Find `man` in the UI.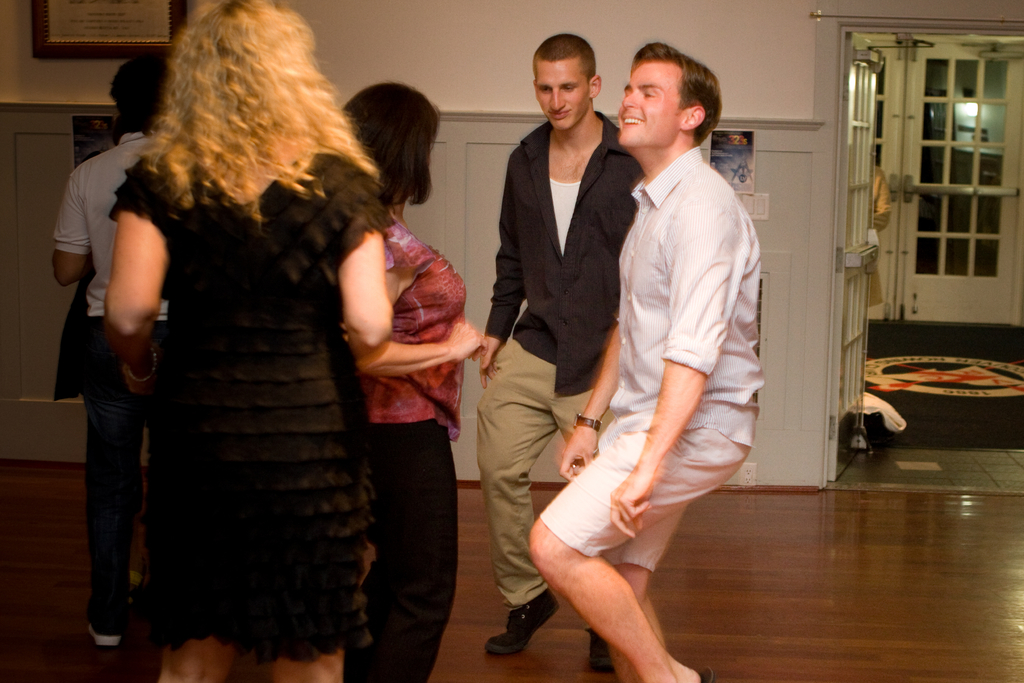
UI element at left=52, top=54, right=175, bottom=649.
